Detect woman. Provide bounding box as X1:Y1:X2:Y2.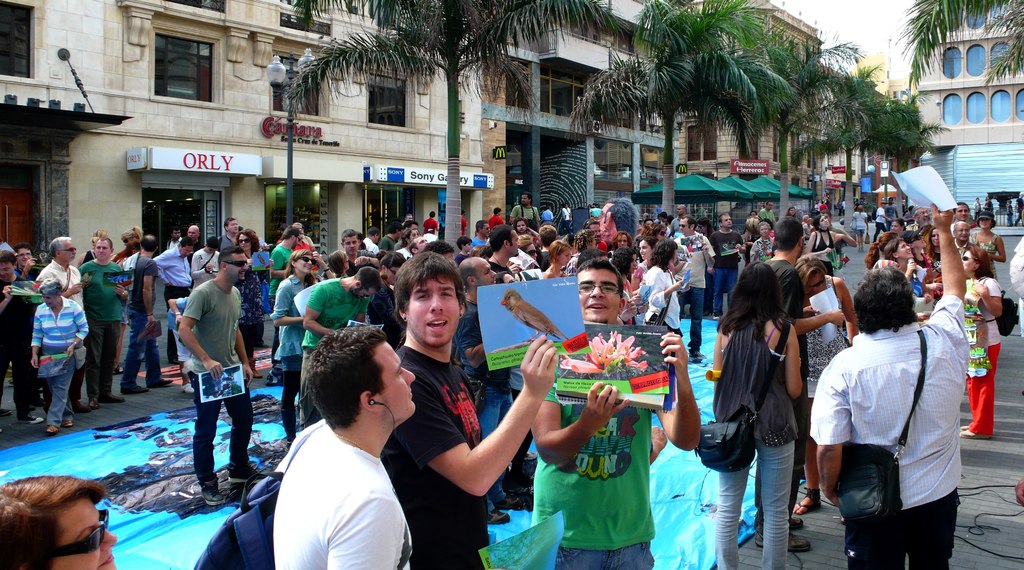
746:222:774:264.
